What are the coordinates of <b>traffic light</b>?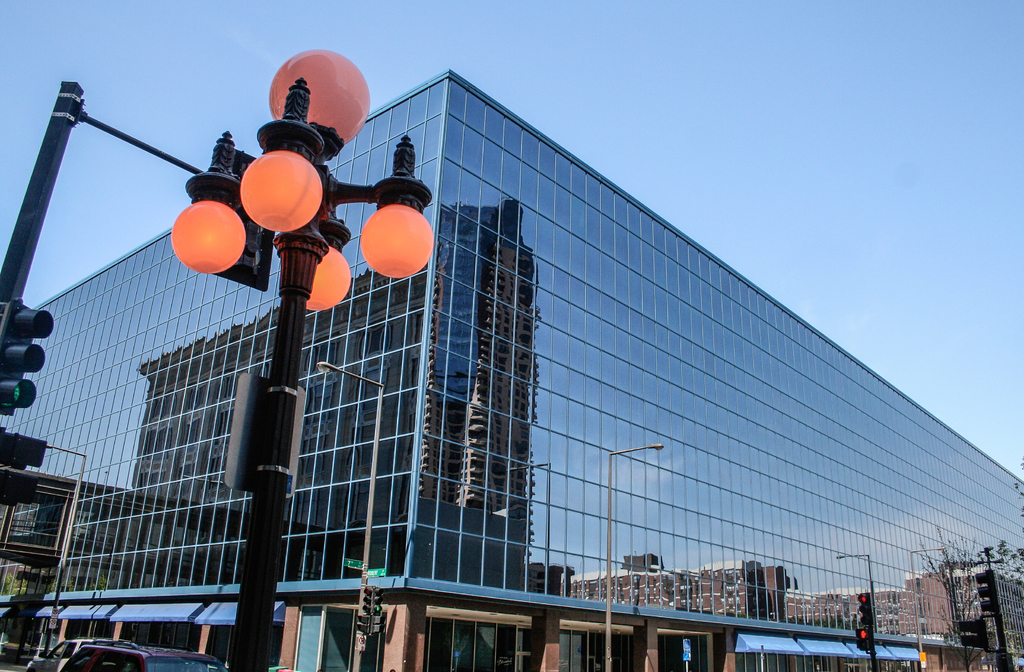
[left=372, top=584, right=384, bottom=615].
